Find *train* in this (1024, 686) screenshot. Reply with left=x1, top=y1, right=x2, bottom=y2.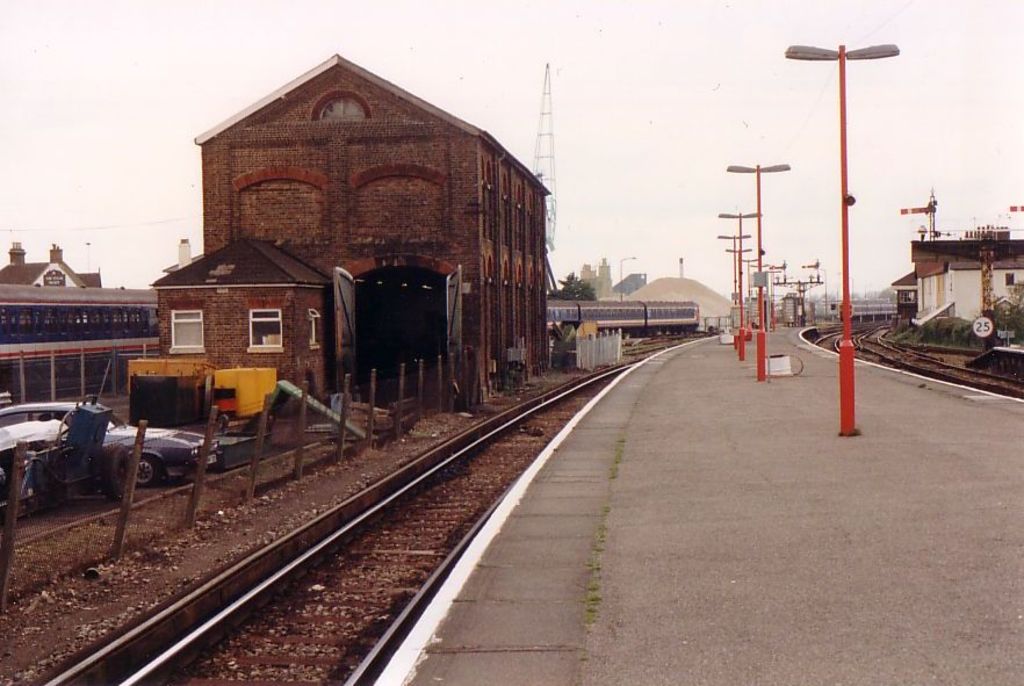
left=0, top=282, right=699, bottom=368.
